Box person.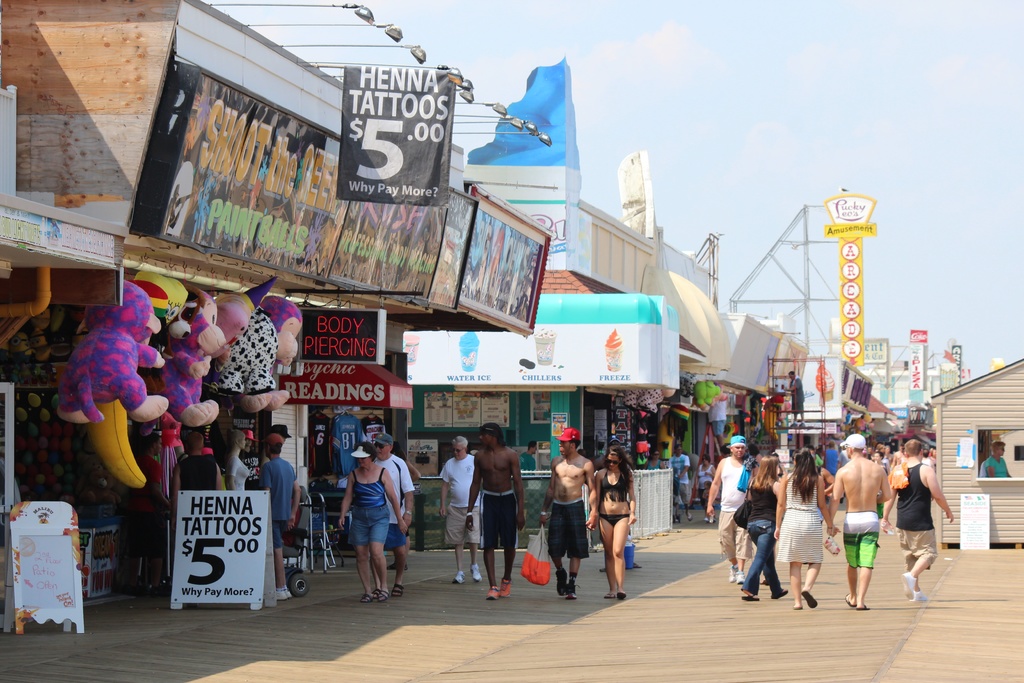
box(328, 436, 414, 597).
